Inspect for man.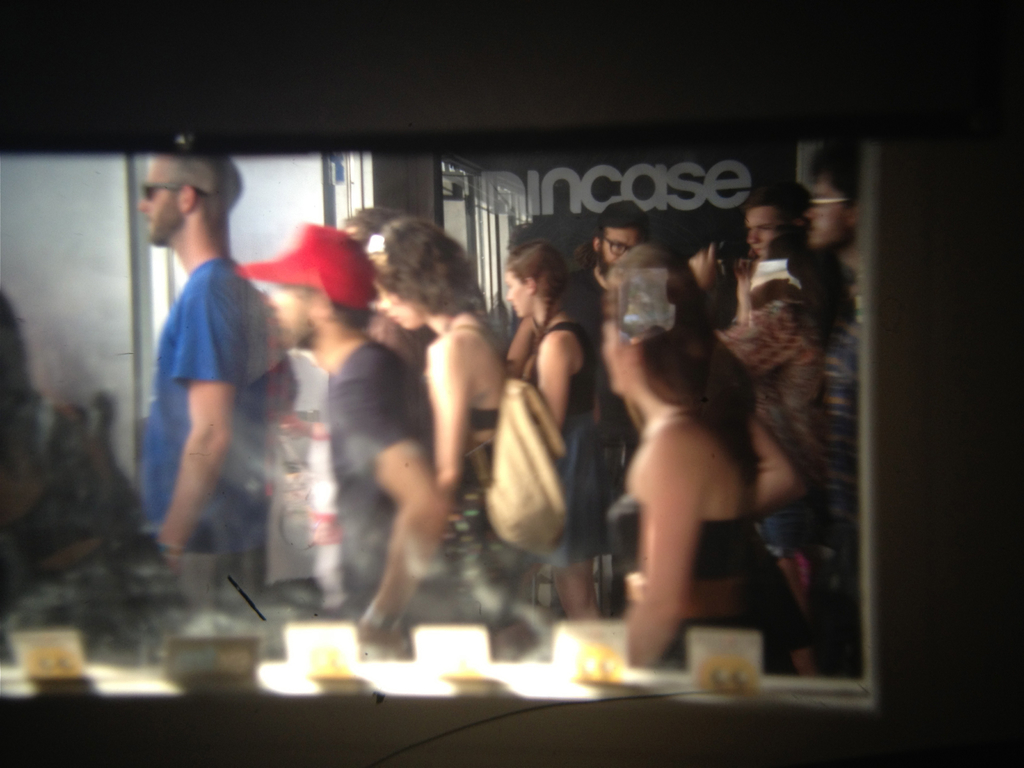
Inspection: bbox(804, 147, 860, 252).
